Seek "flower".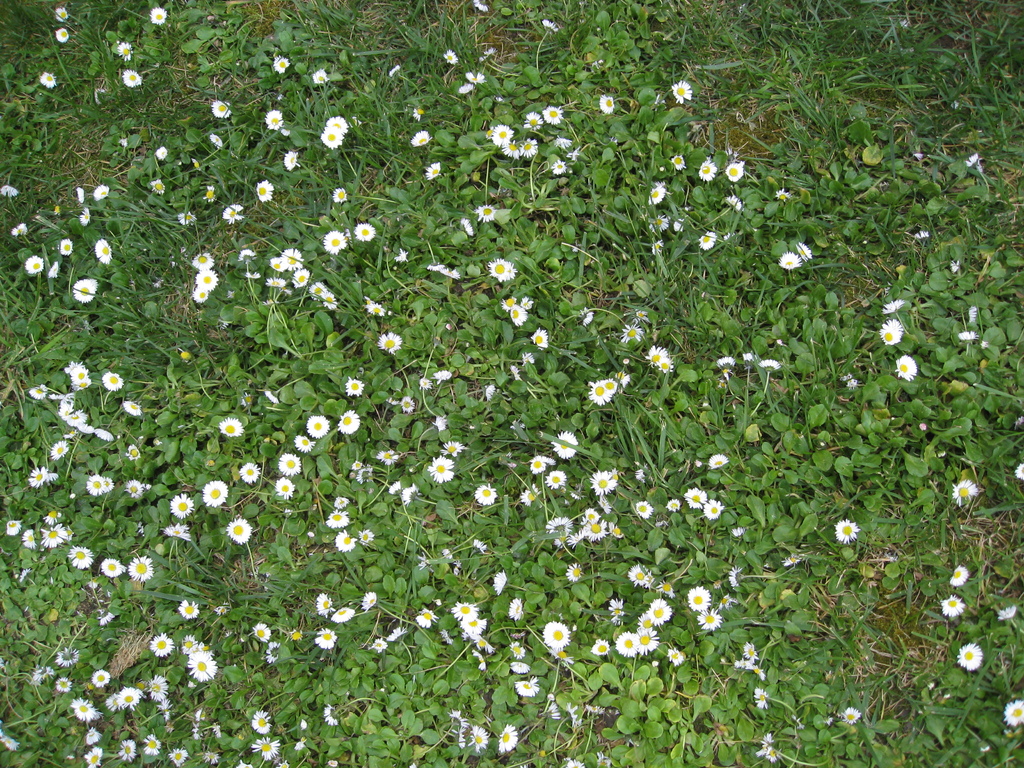
358 531 372 544.
